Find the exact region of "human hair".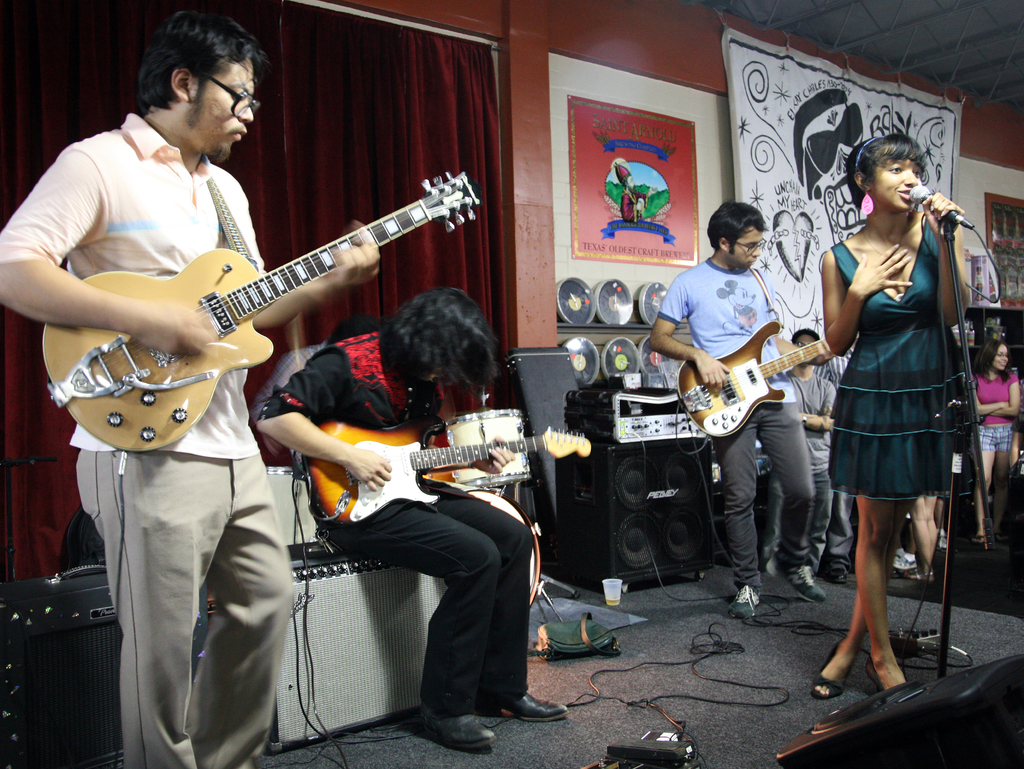
Exact region: bbox(130, 21, 250, 127).
